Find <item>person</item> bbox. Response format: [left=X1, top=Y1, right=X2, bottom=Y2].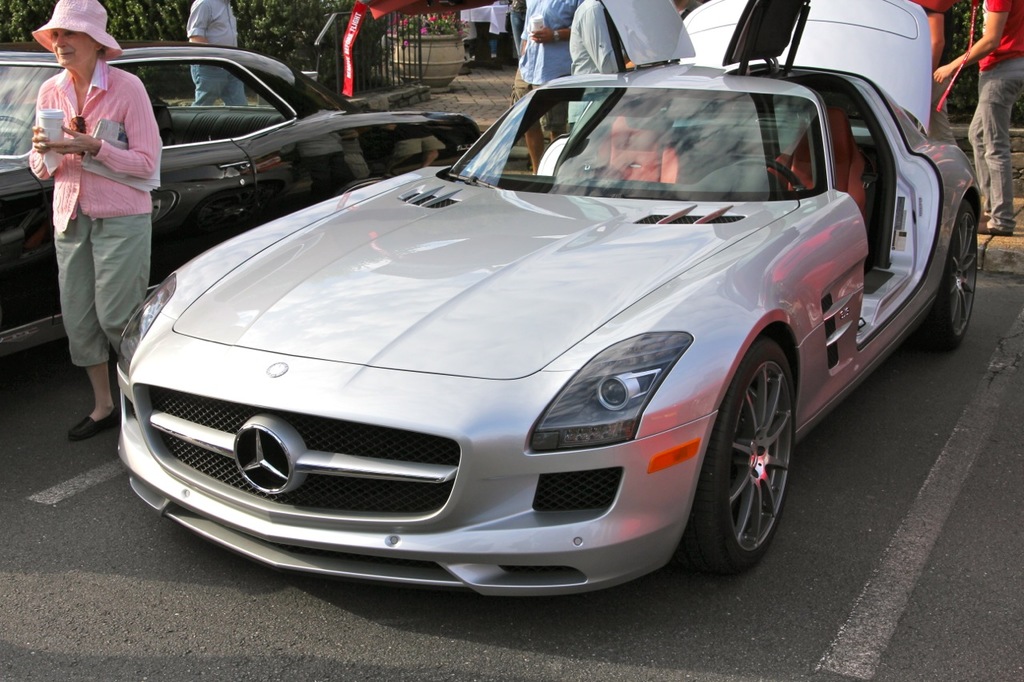
[left=28, top=0, right=162, bottom=440].
